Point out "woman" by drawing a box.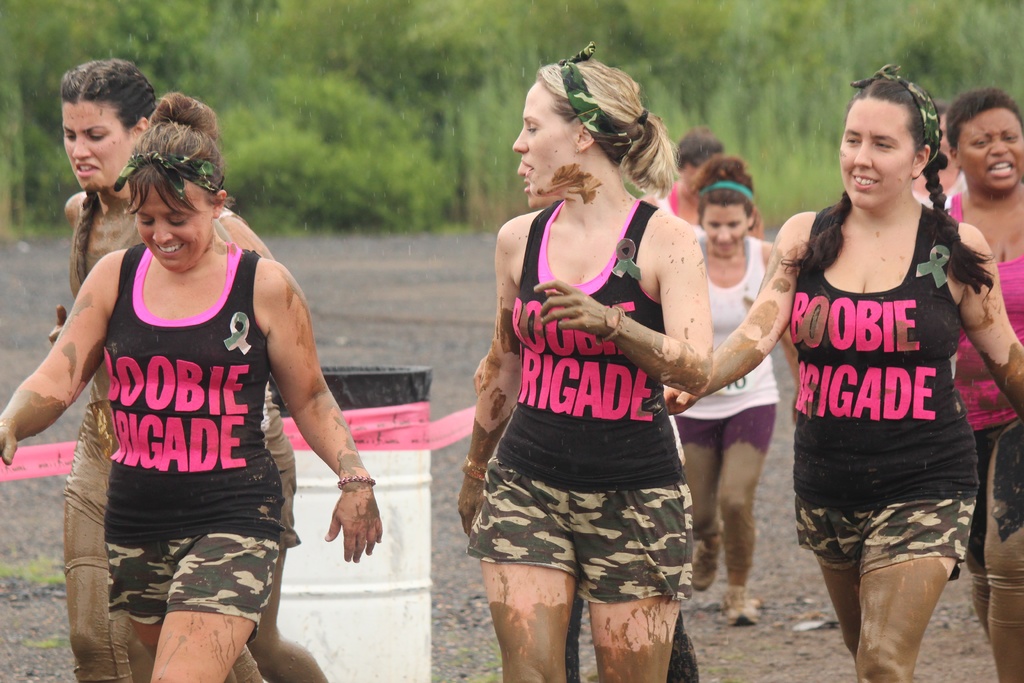
region(47, 60, 330, 682).
